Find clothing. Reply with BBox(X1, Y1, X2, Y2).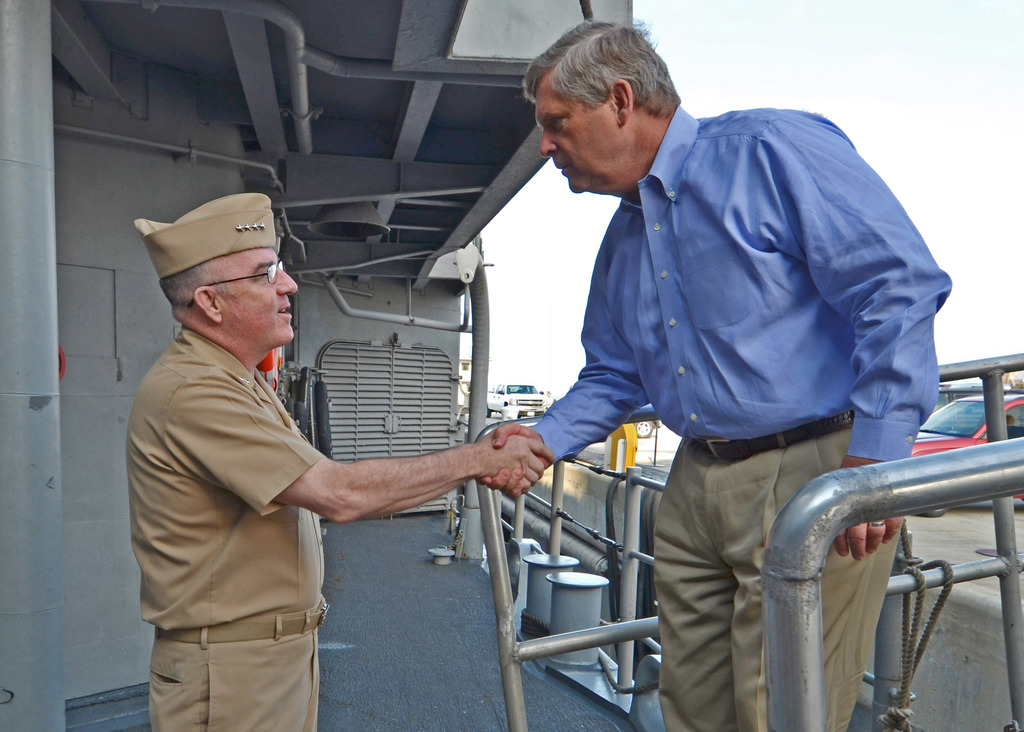
BBox(533, 101, 953, 731).
